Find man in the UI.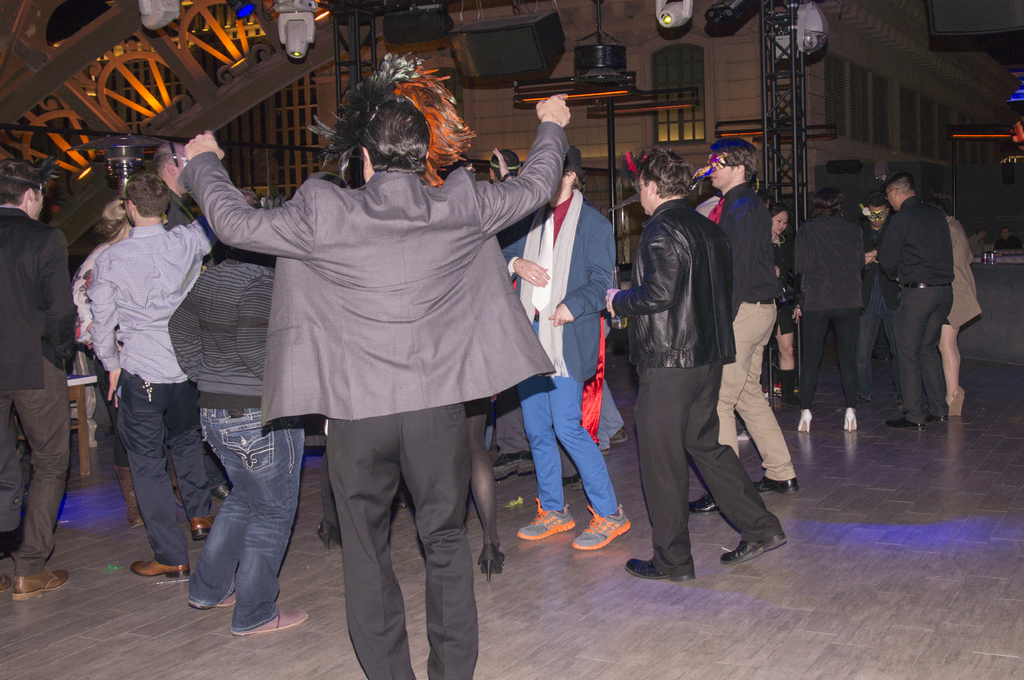
UI element at bbox=[502, 143, 633, 551].
